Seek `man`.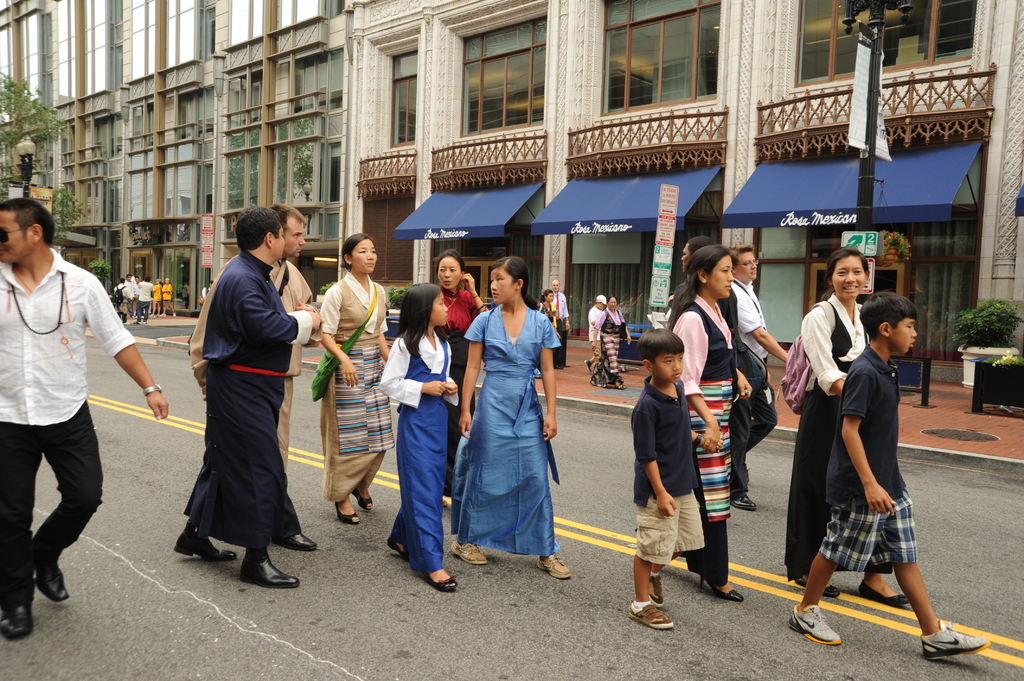
(left=141, top=280, right=155, bottom=317).
